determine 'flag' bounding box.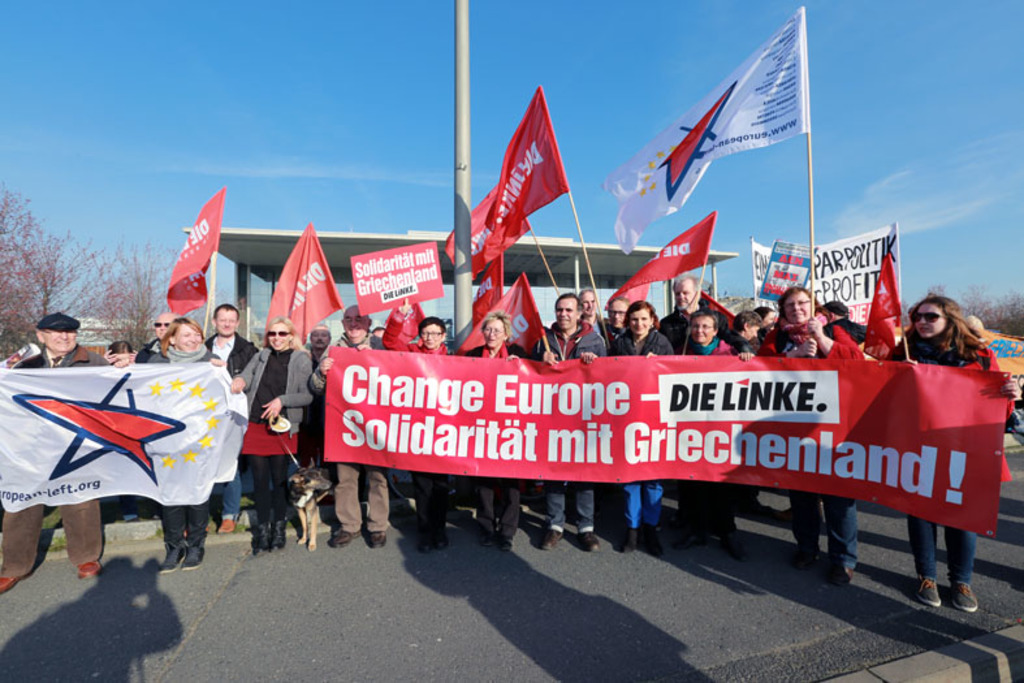
Determined: Rect(472, 91, 574, 263).
